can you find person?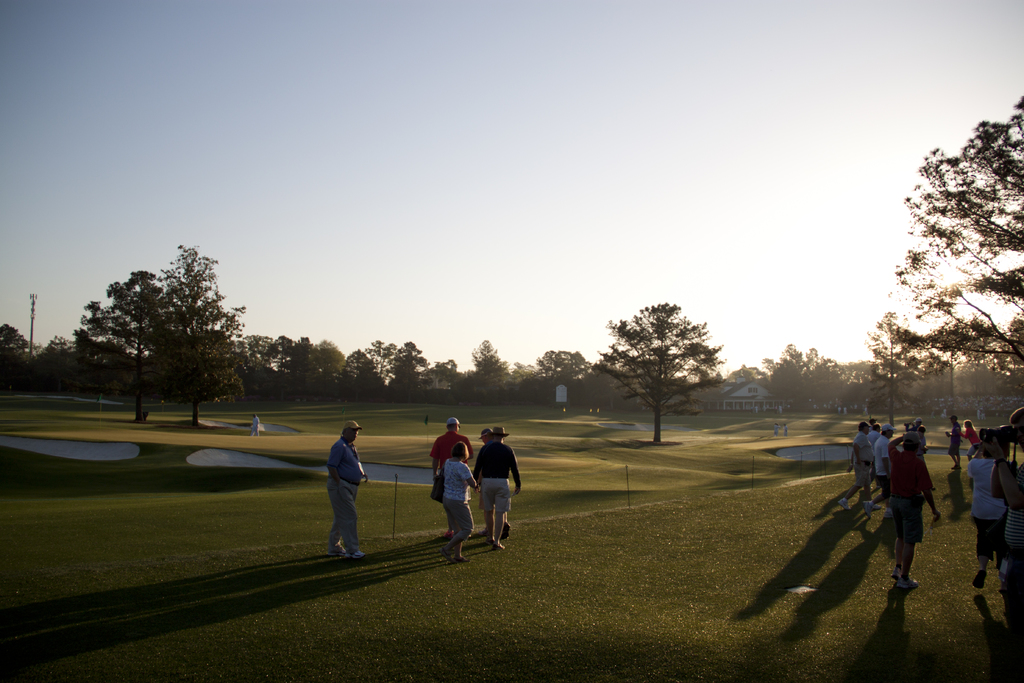
Yes, bounding box: select_region(847, 416, 938, 588).
